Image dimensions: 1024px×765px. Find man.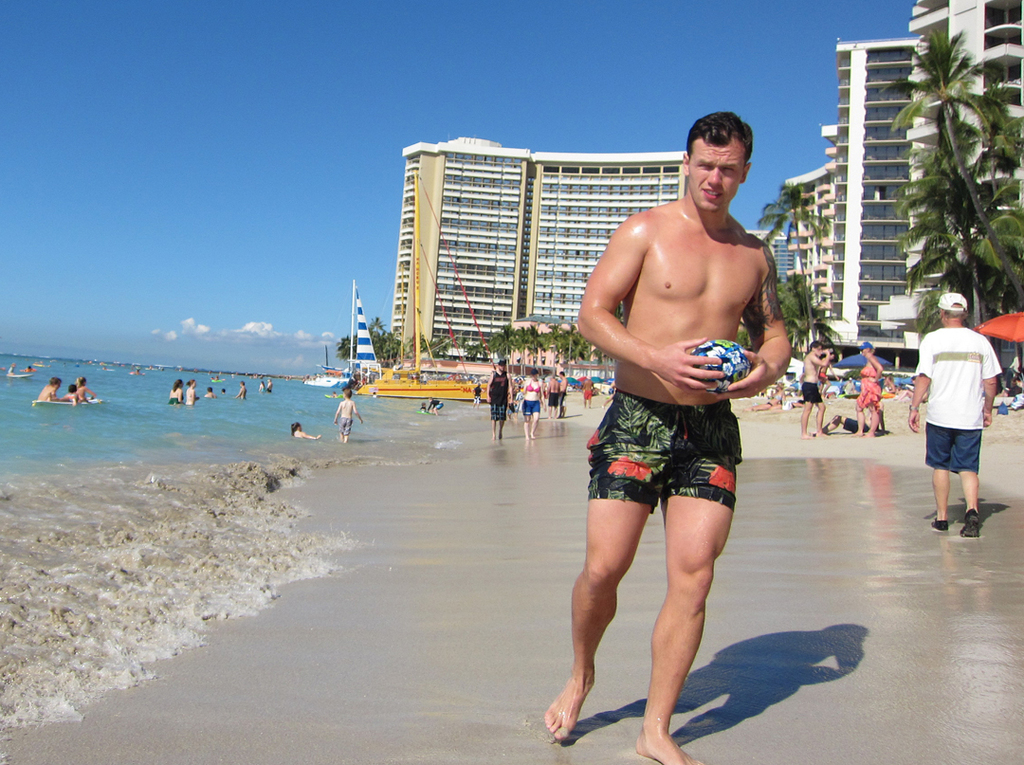
[x1=487, y1=359, x2=519, y2=443].
